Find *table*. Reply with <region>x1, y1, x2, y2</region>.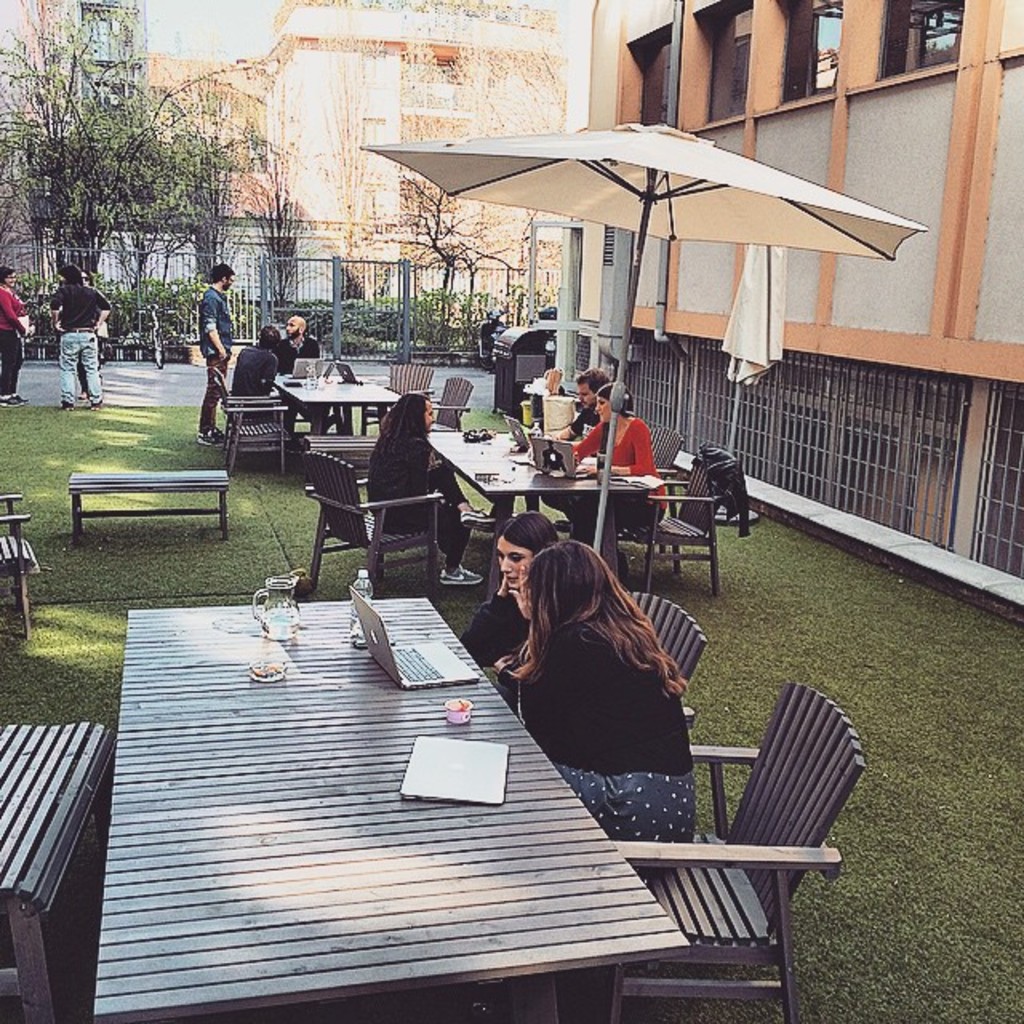
<region>34, 622, 794, 990</region>.
